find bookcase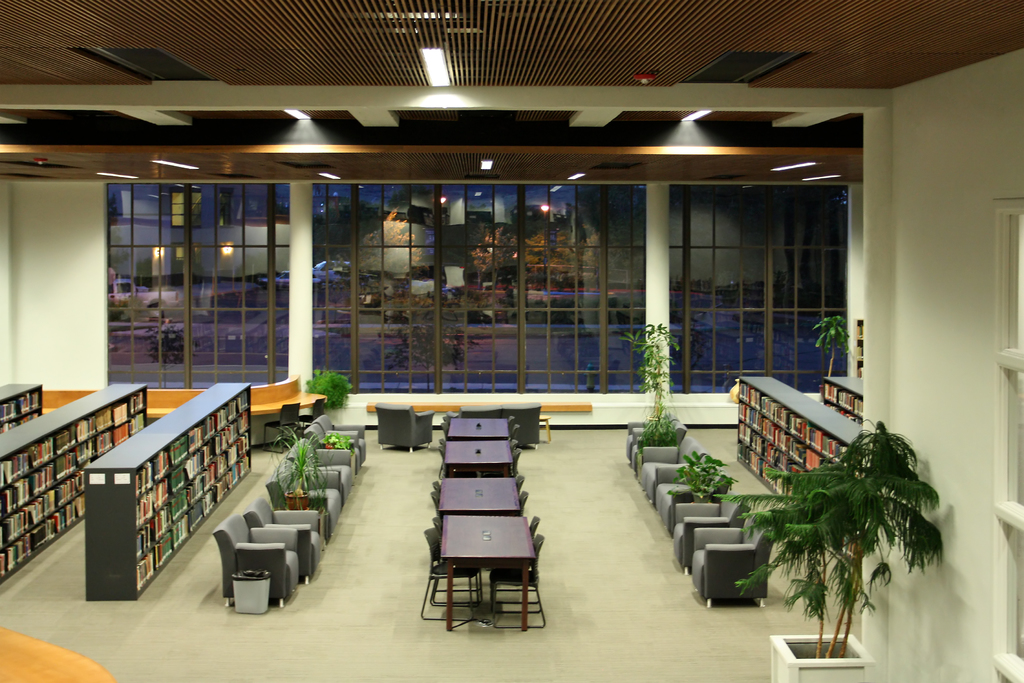
bbox(0, 378, 47, 433)
